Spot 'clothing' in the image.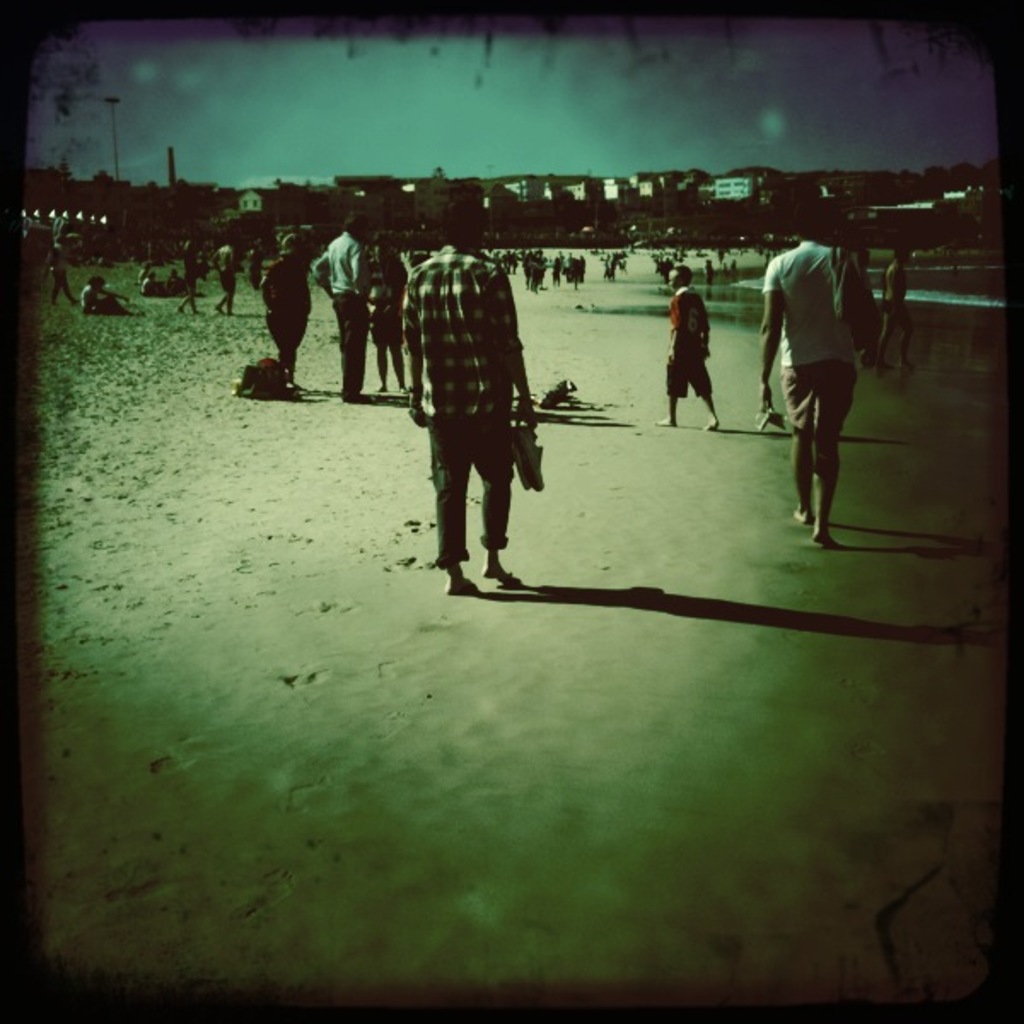
'clothing' found at bbox(263, 263, 309, 367).
